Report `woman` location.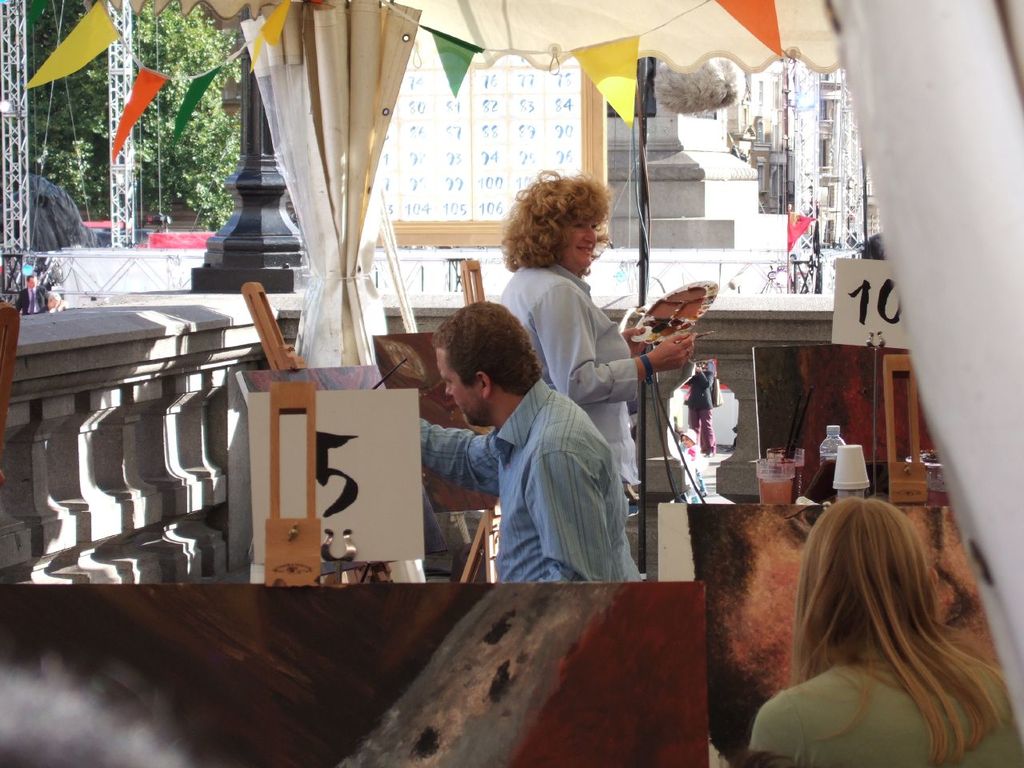
Report: 748:498:1023:767.
